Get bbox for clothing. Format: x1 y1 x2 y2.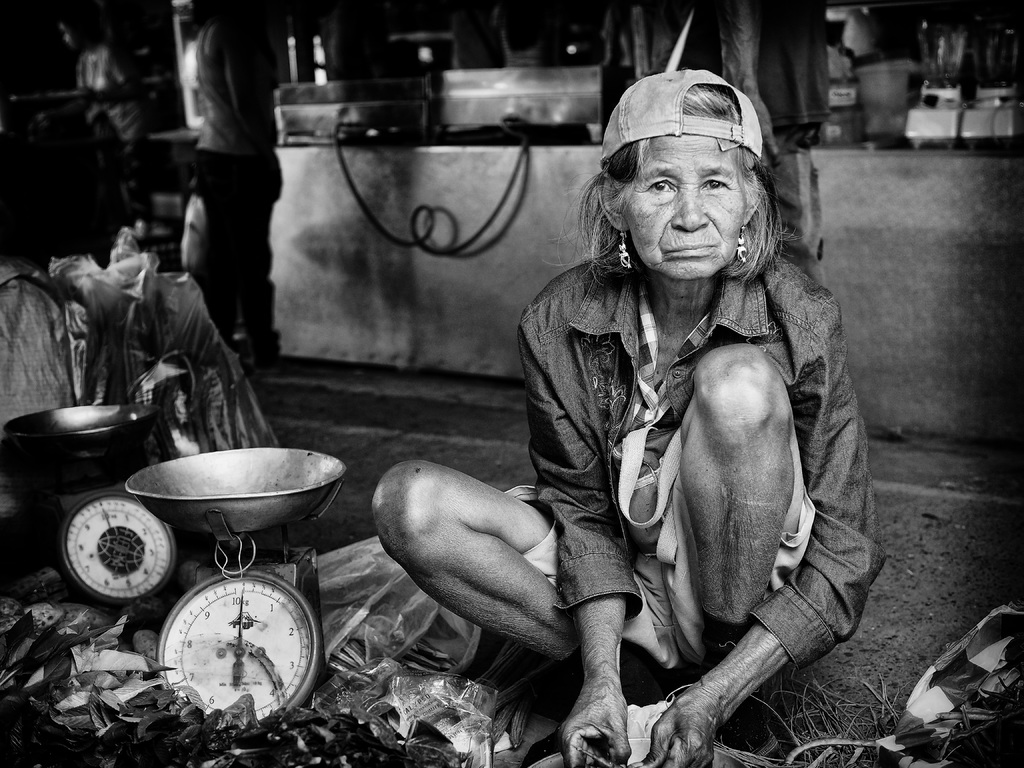
468 252 885 688.
